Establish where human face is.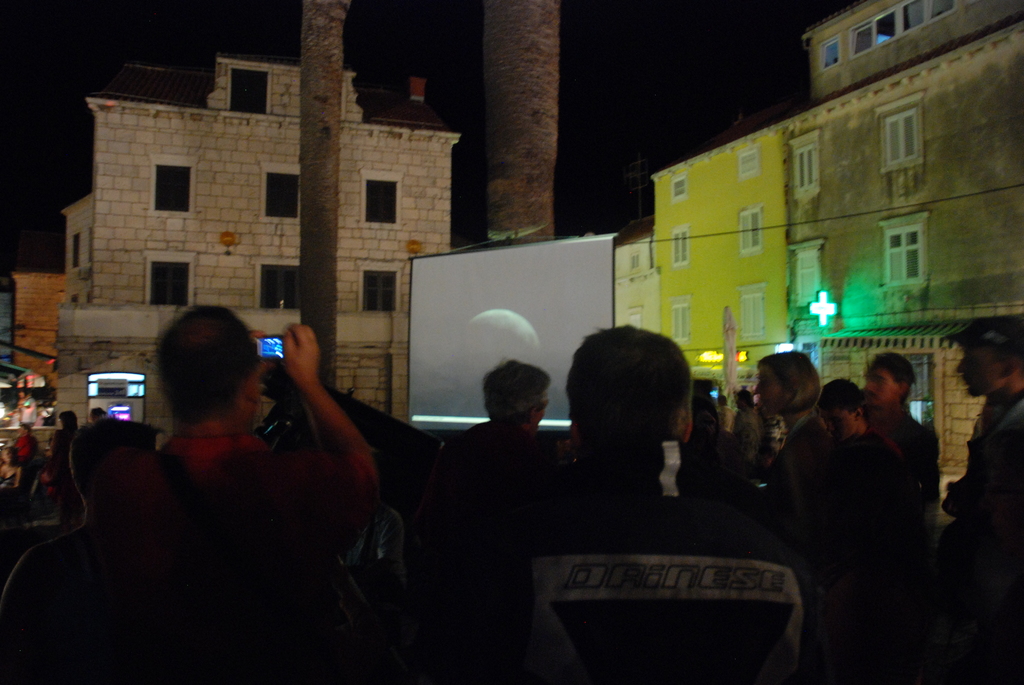
Established at (865, 368, 897, 405).
